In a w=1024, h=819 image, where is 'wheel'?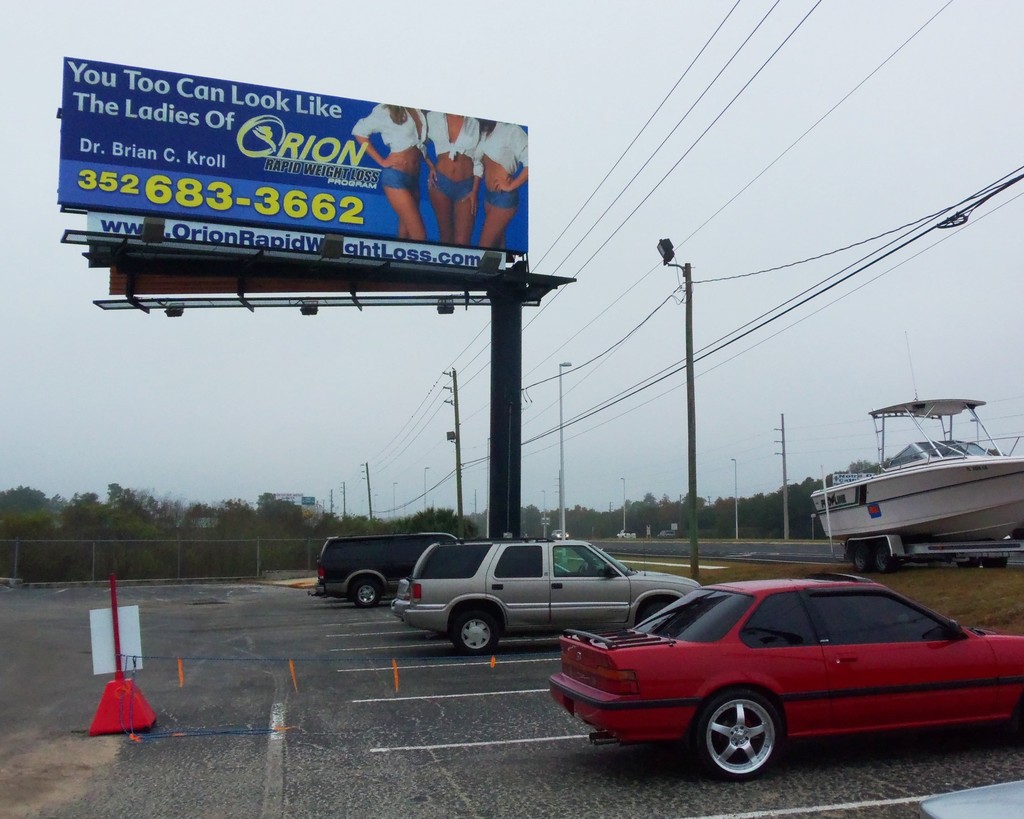
701/711/796/788.
